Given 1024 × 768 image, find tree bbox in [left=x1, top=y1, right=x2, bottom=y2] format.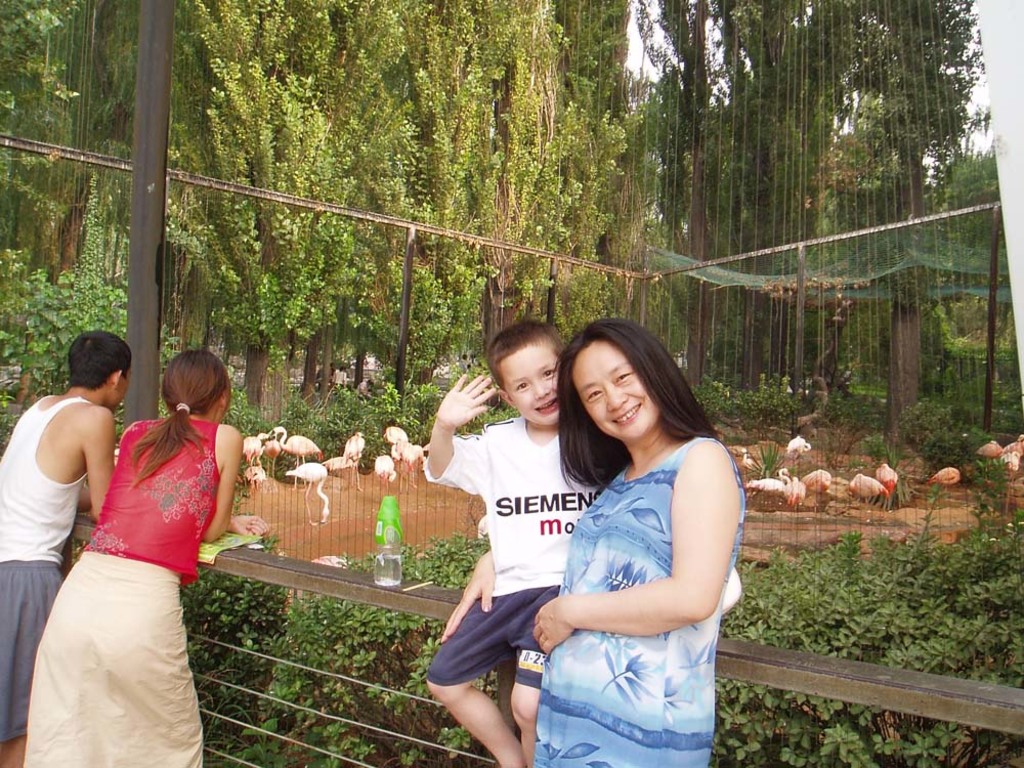
[left=795, top=0, right=987, bottom=433].
